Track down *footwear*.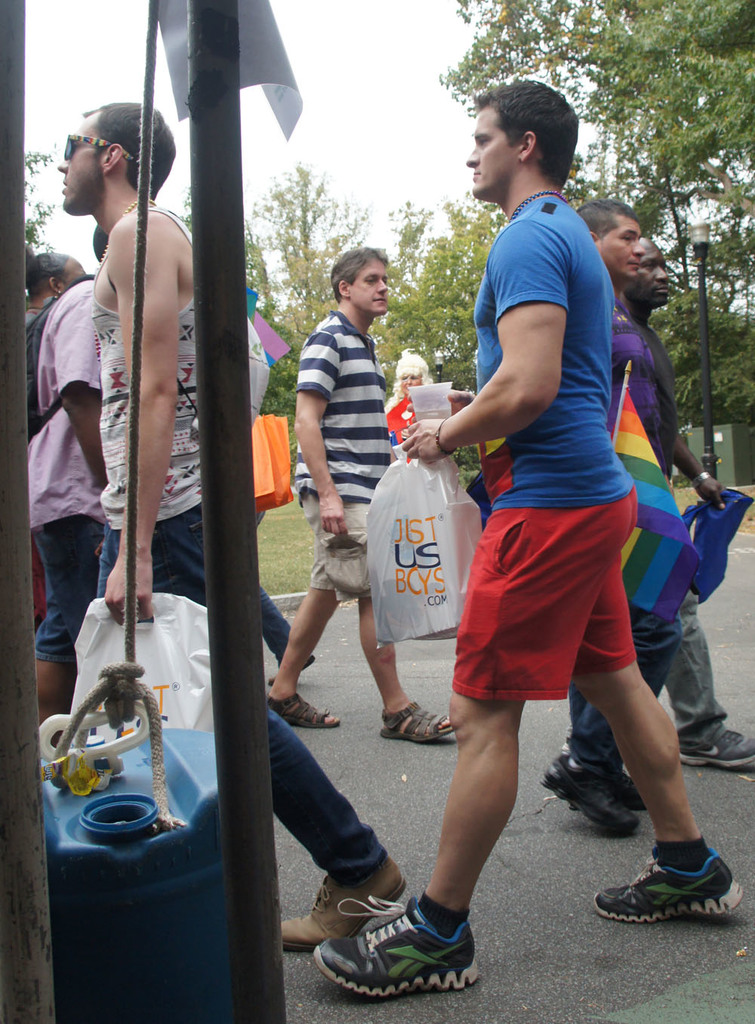
Tracked to BBox(676, 722, 754, 768).
